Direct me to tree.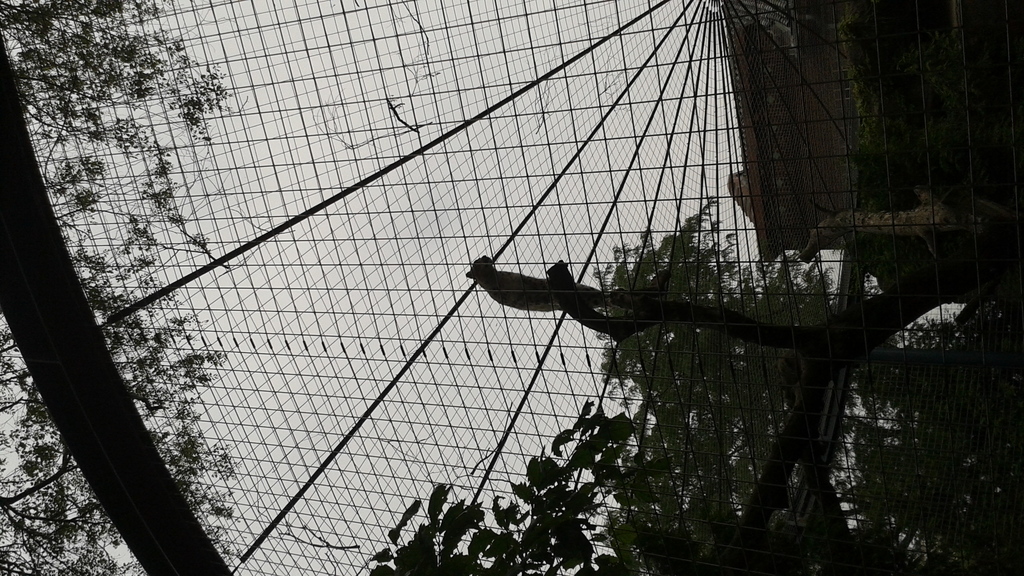
Direction: 368/195/1023/575.
